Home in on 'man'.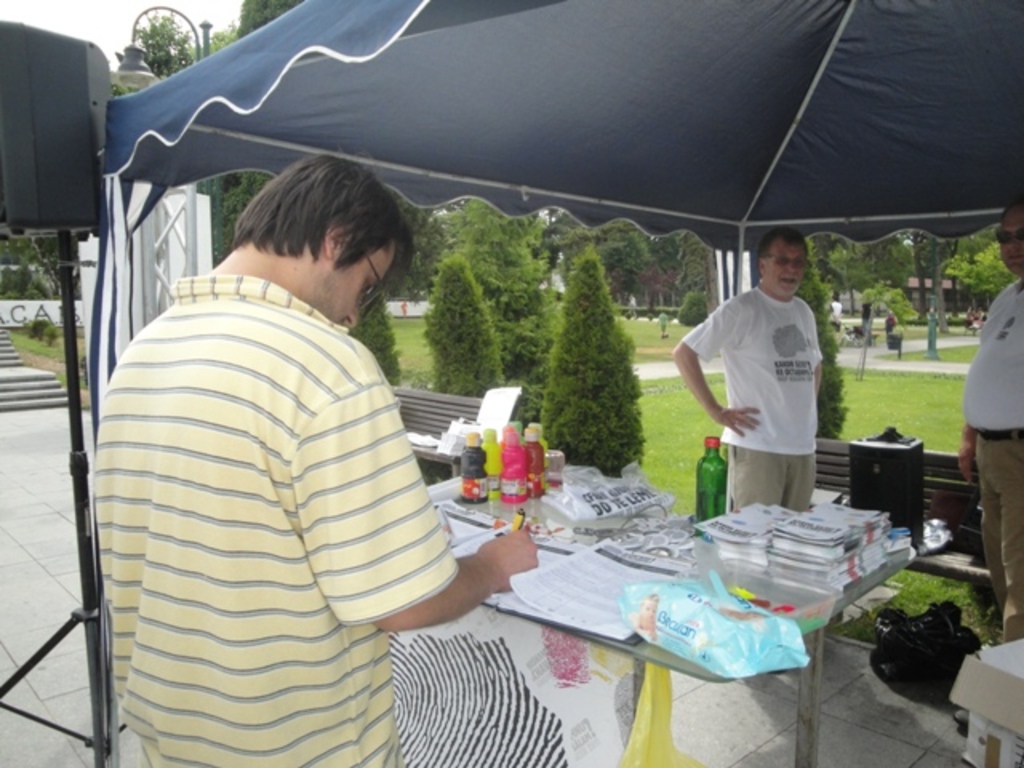
Homed in at select_region(883, 309, 898, 334).
